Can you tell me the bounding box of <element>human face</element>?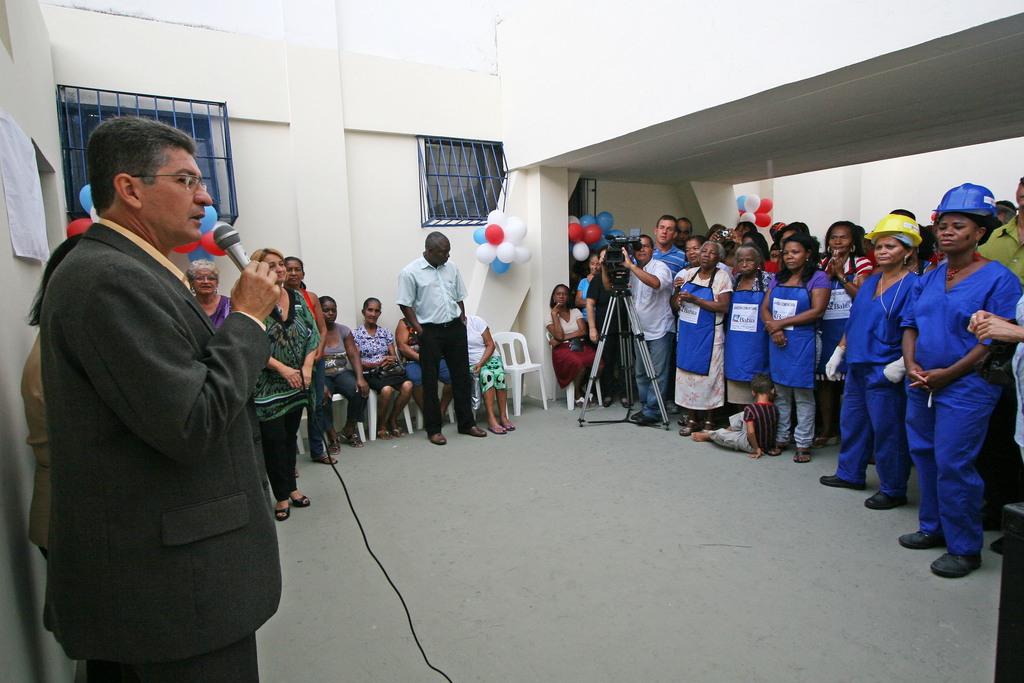
region(589, 258, 601, 276).
